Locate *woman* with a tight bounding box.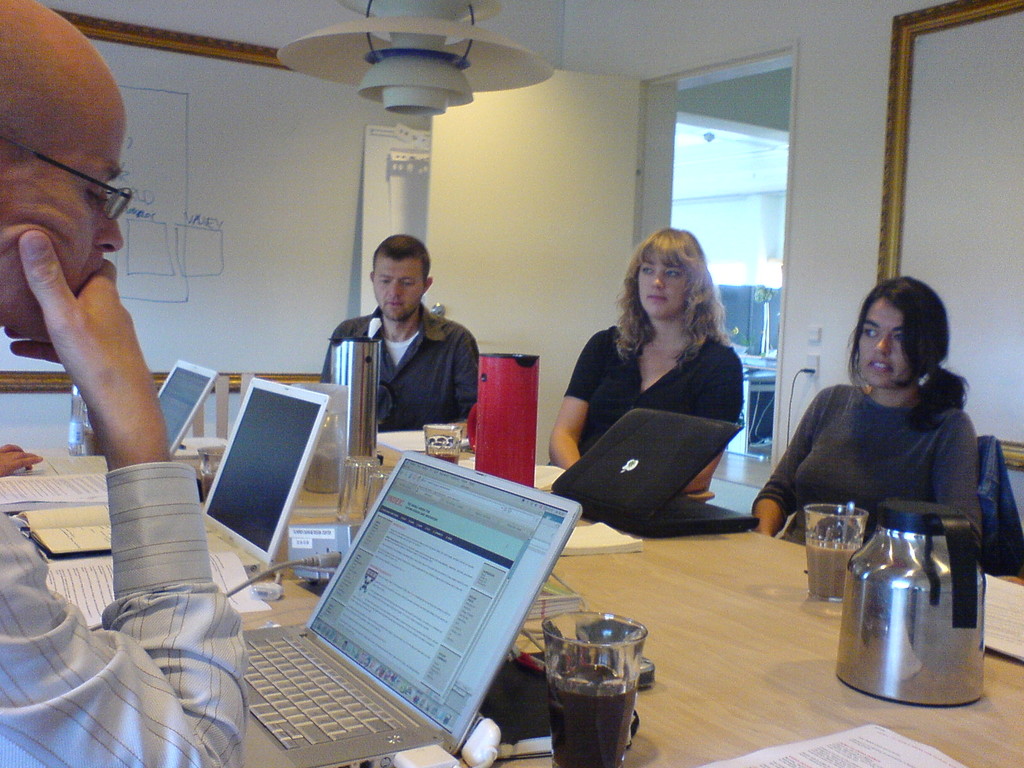
(x1=544, y1=222, x2=745, y2=499).
